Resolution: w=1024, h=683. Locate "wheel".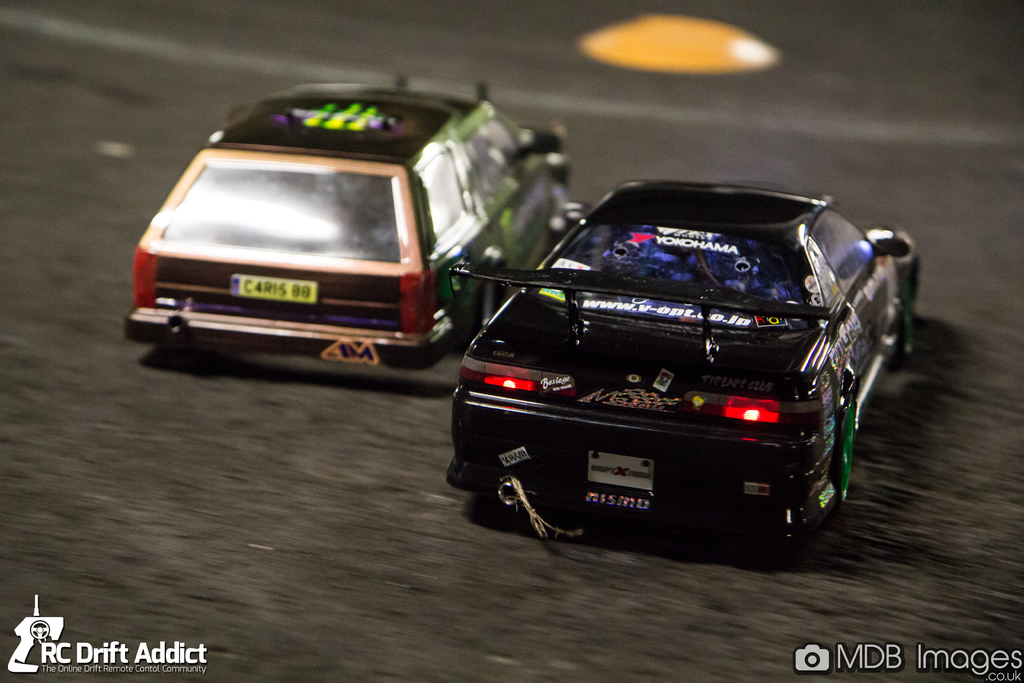
[left=474, top=274, right=499, bottom=331].
